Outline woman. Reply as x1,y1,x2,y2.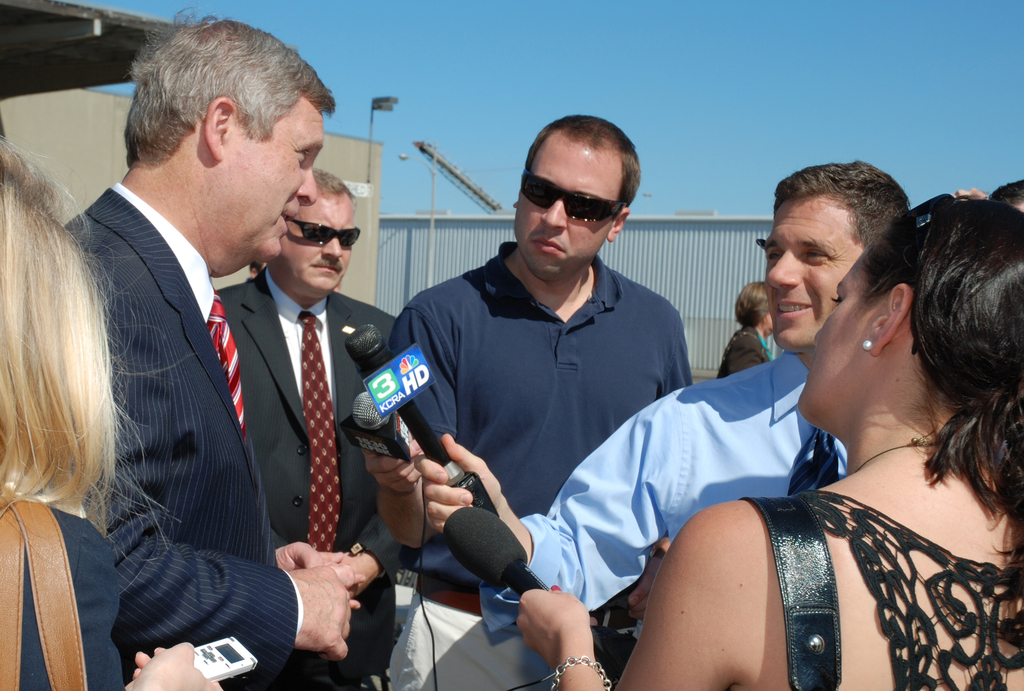
512,194,1023,690.
